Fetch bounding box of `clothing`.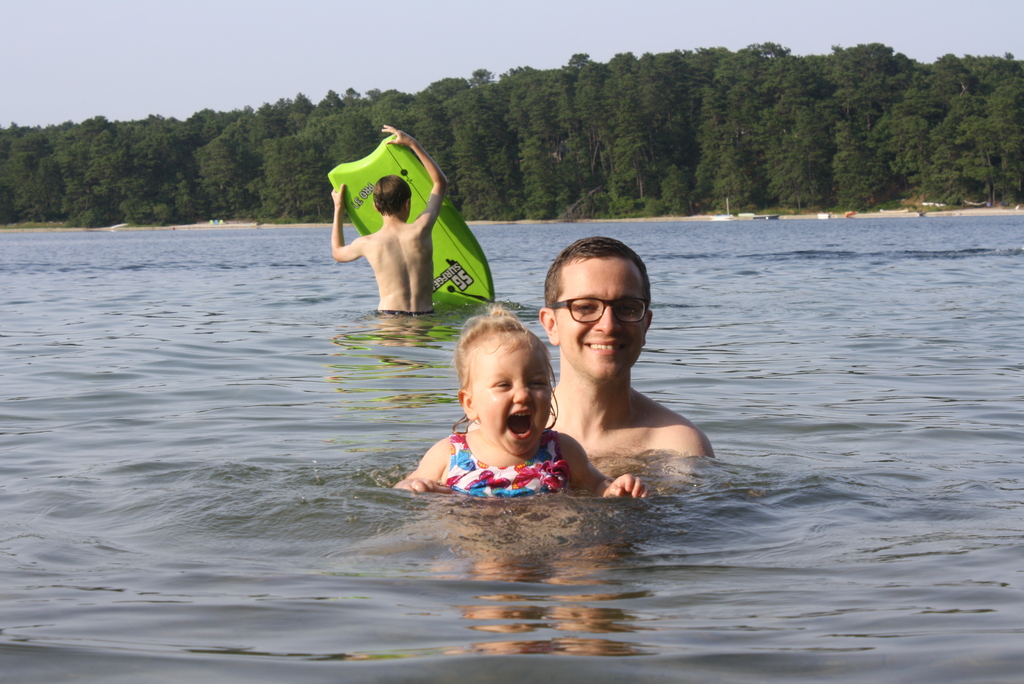
Bbox: box(438, 430, 580, 505).
